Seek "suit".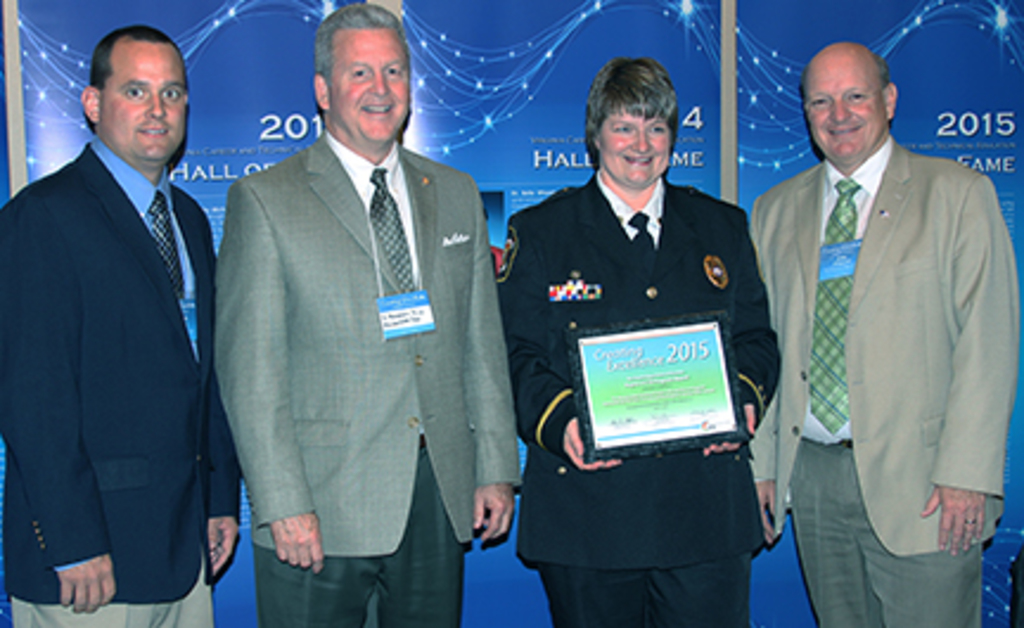
(left=744, top=133, right=1022, bottom=626).
